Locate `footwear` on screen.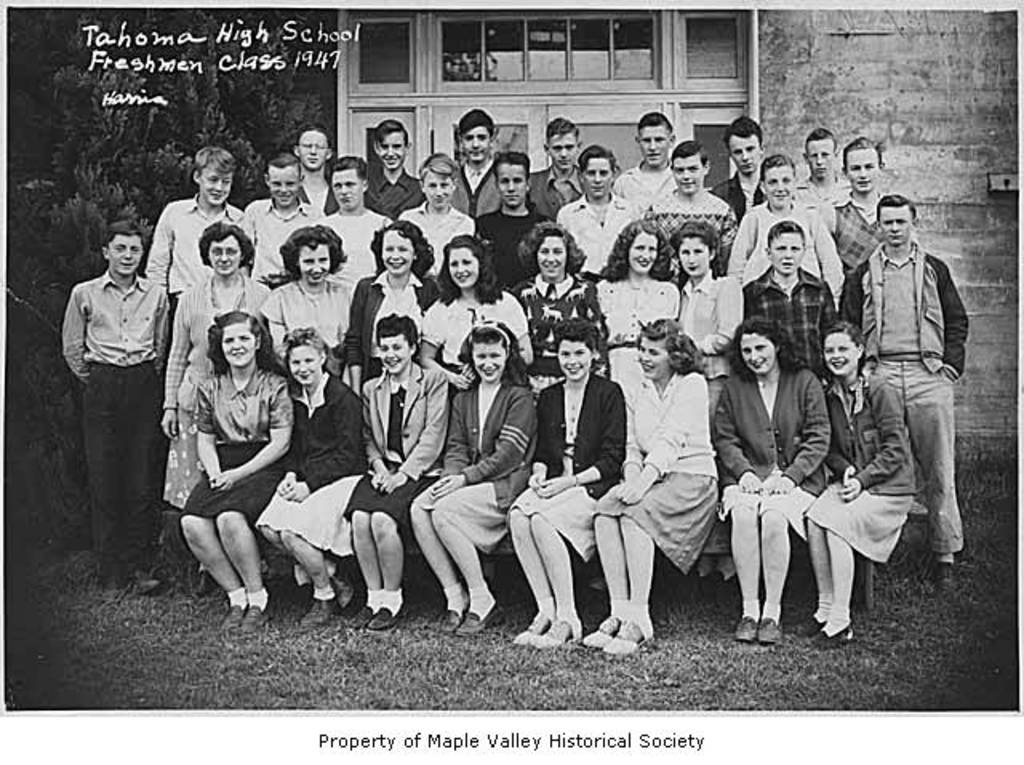
On screen at Rect(238, 603, 272, 637).
